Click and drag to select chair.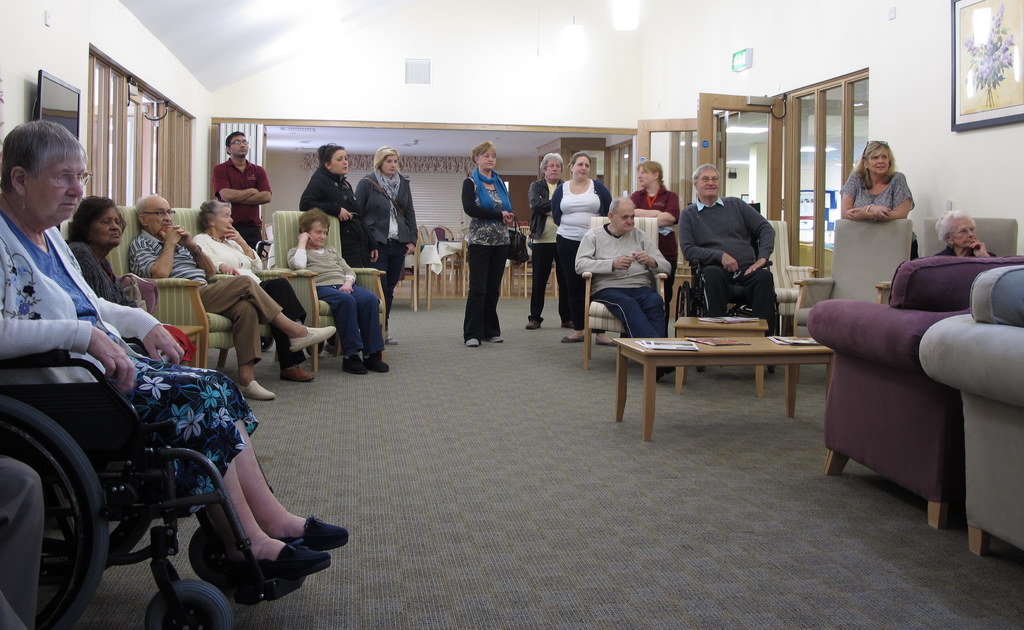
Selection: {"left": 0, "top": 342, "right": 305, "bottom": 629}.
